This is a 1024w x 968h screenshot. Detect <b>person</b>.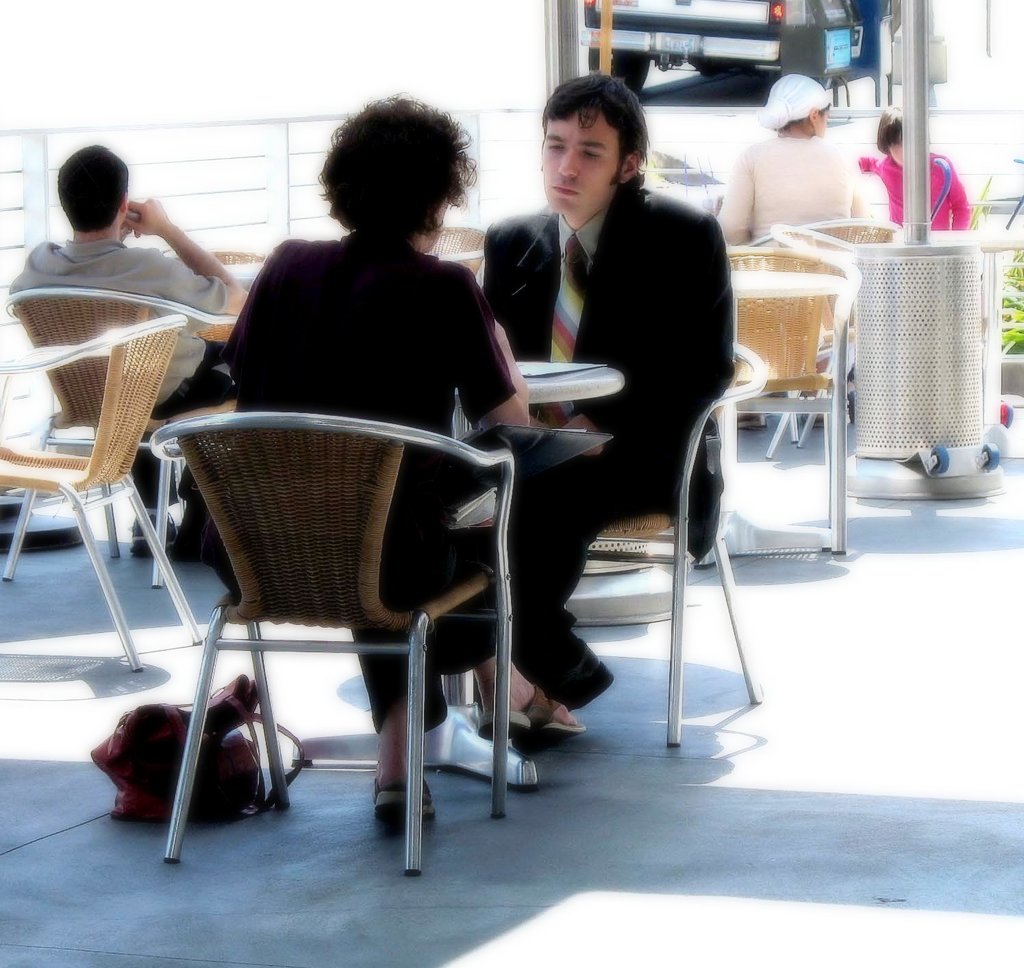
484 71 738 707.
